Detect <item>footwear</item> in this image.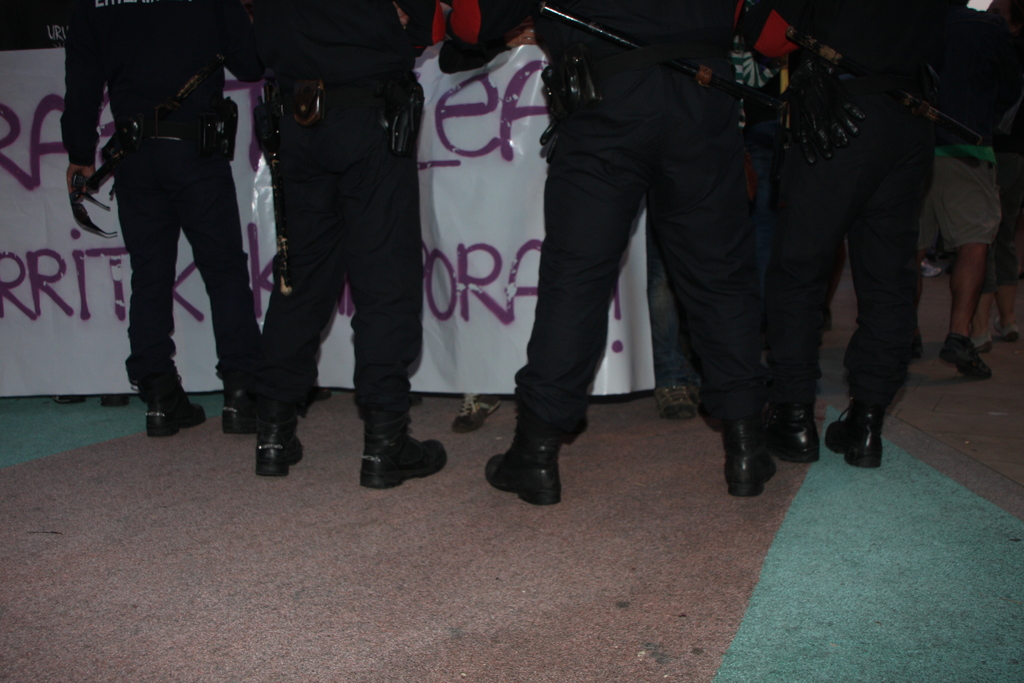
Detection: [250, 404, 307, 479].
